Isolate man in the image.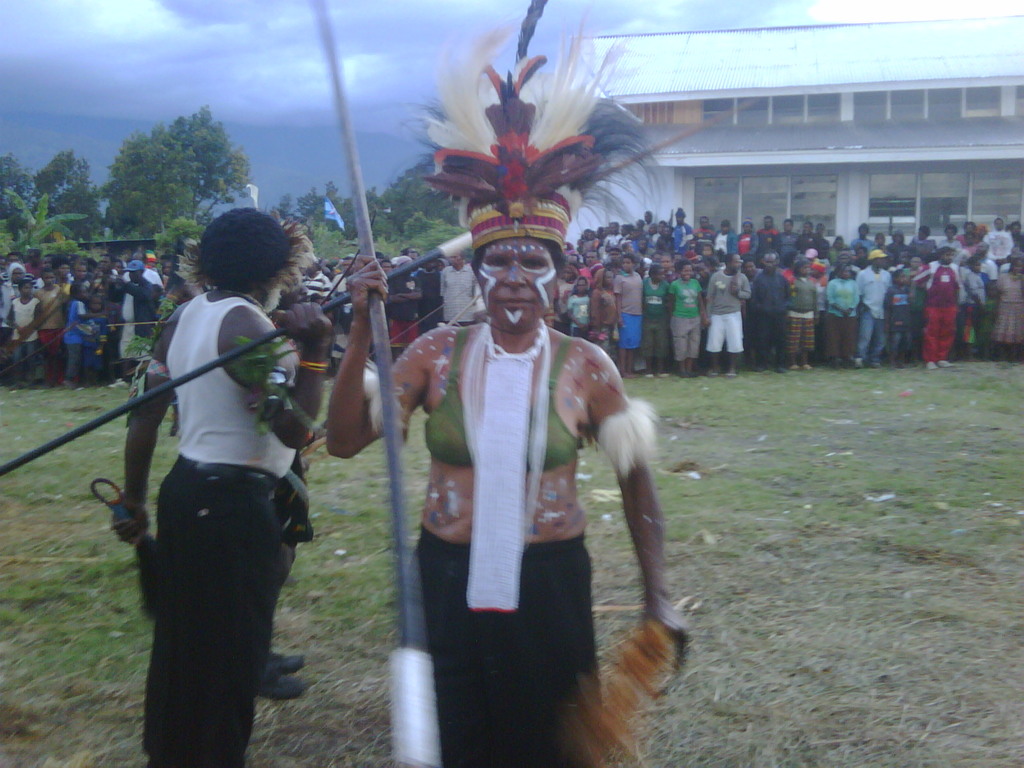
Isolated region: detection(378, 148, 676, 762).
